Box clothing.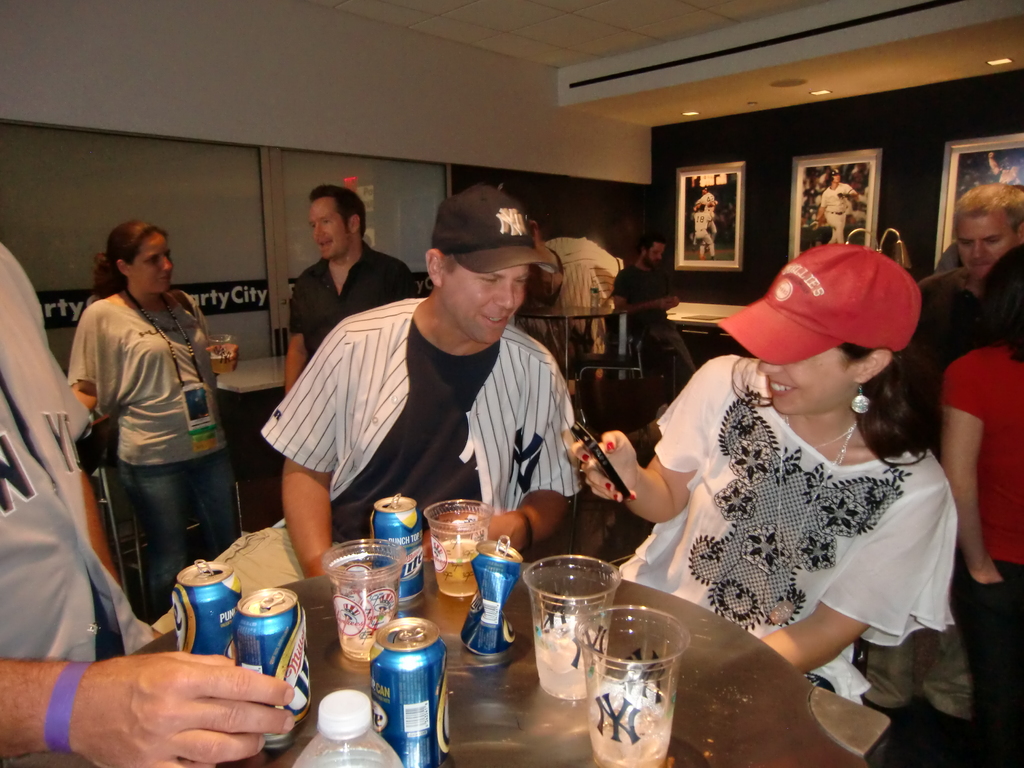
[287, 238, 415, 364].
